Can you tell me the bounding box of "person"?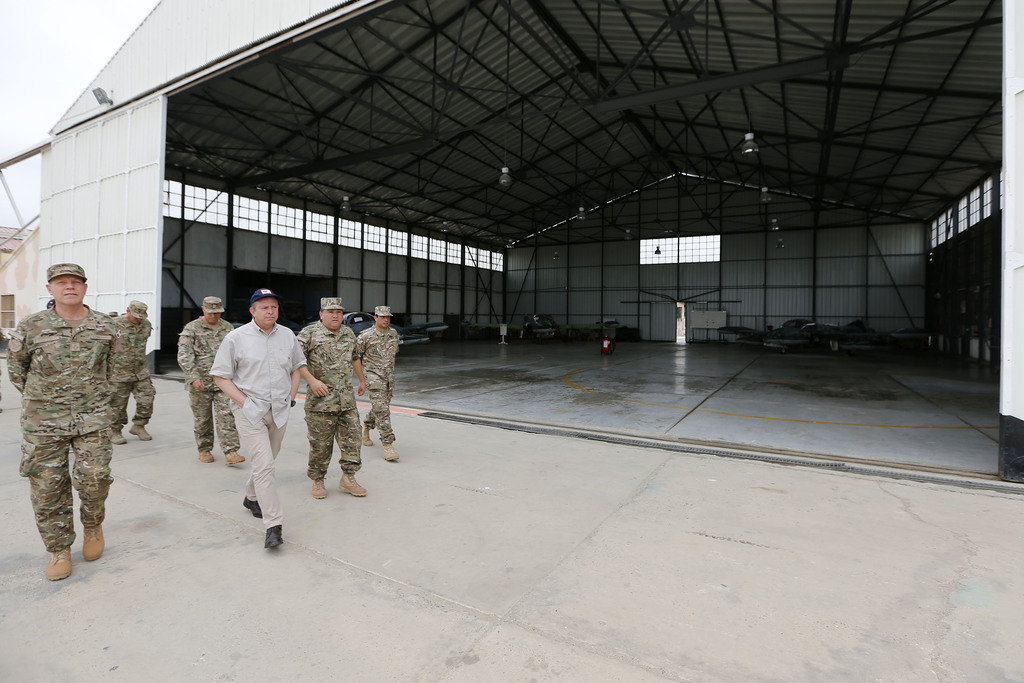
(left=210, top=283, right=309, bottom=551).
